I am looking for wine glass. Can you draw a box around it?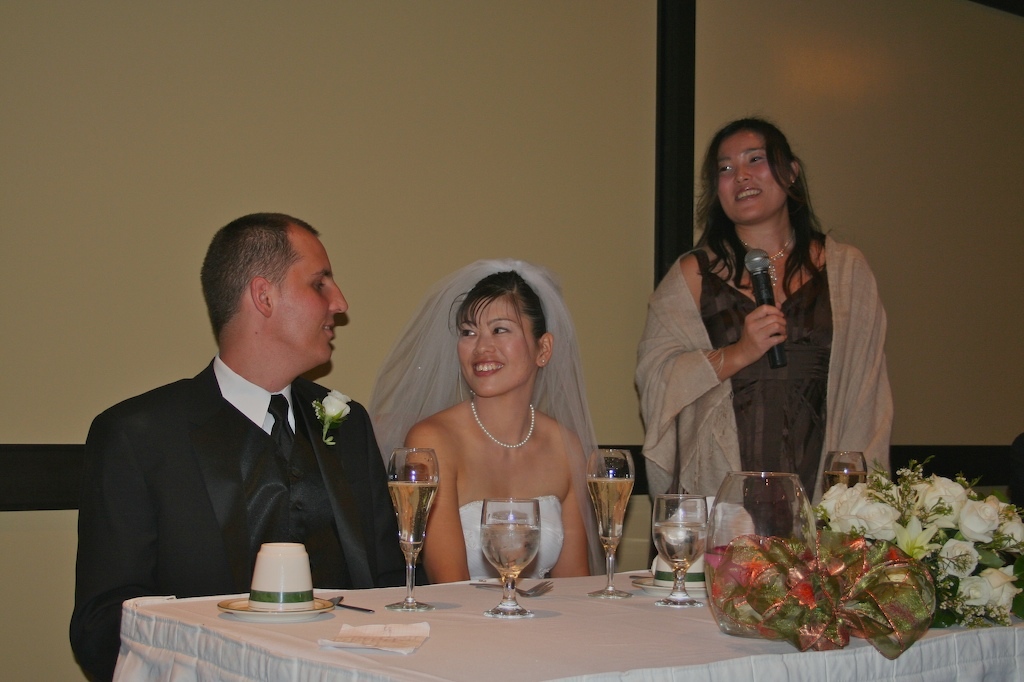
Sure, the bounding box is (478,502,542,614).
